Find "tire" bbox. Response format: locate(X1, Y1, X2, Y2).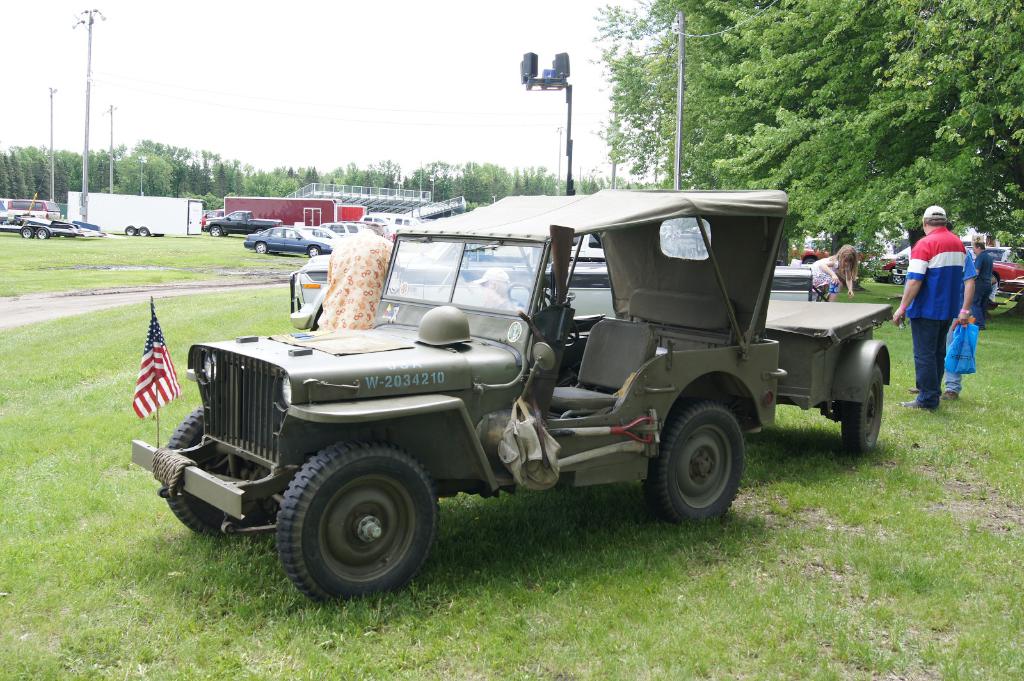
locate(275, 438, 440, 607).
